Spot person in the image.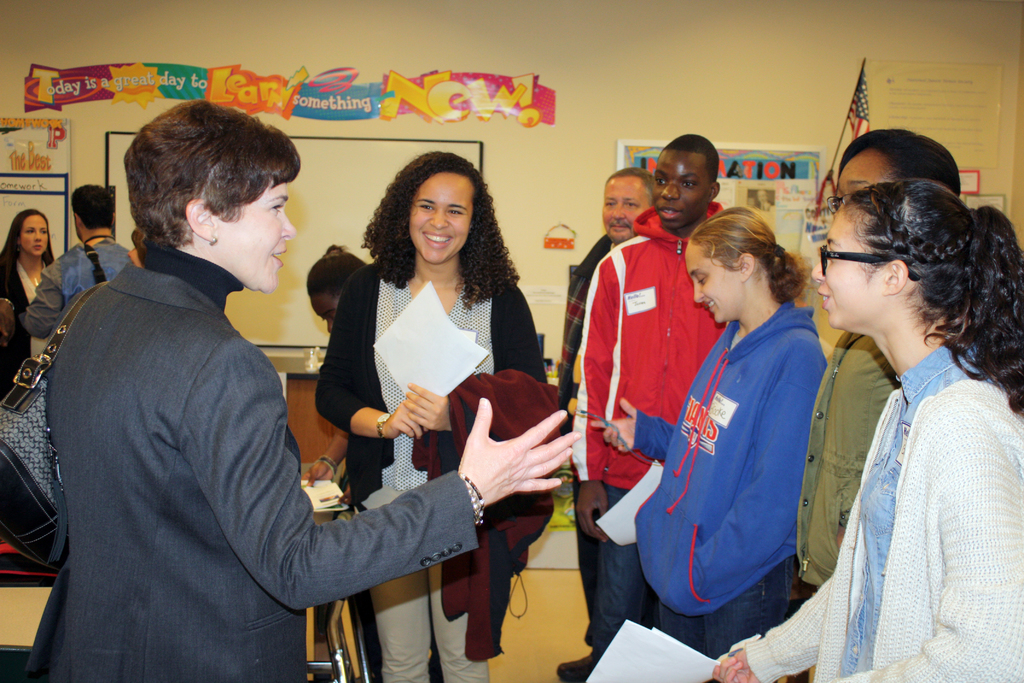
person found at {"left": 555, "top": 133, "right": 729, "bottom": 682}.
